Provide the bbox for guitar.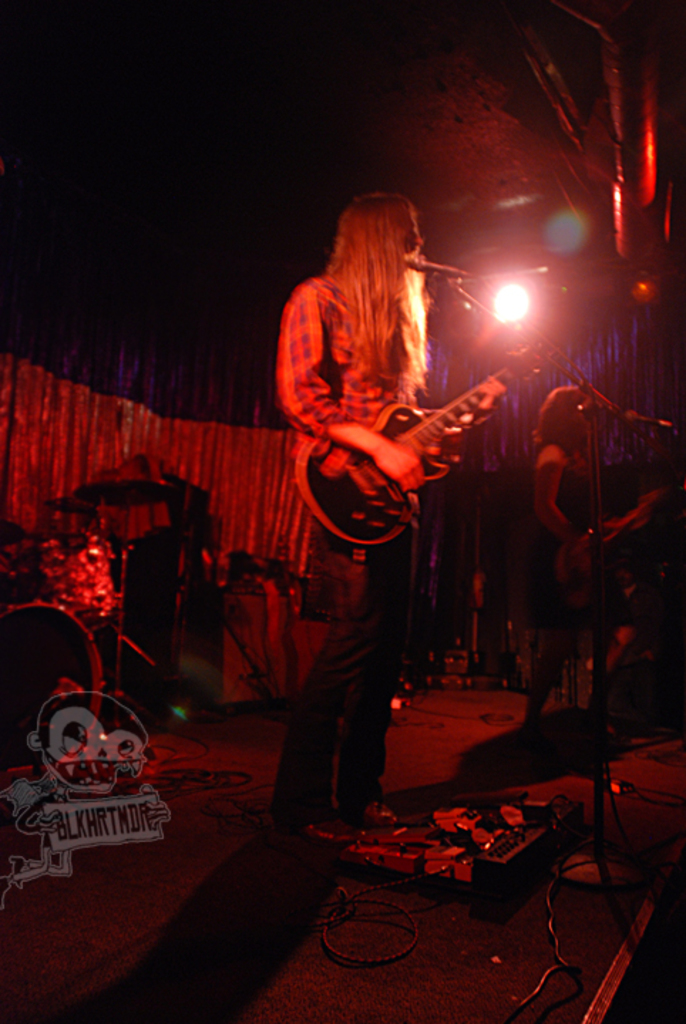
<region>287, 357, 534, 521</region>.
